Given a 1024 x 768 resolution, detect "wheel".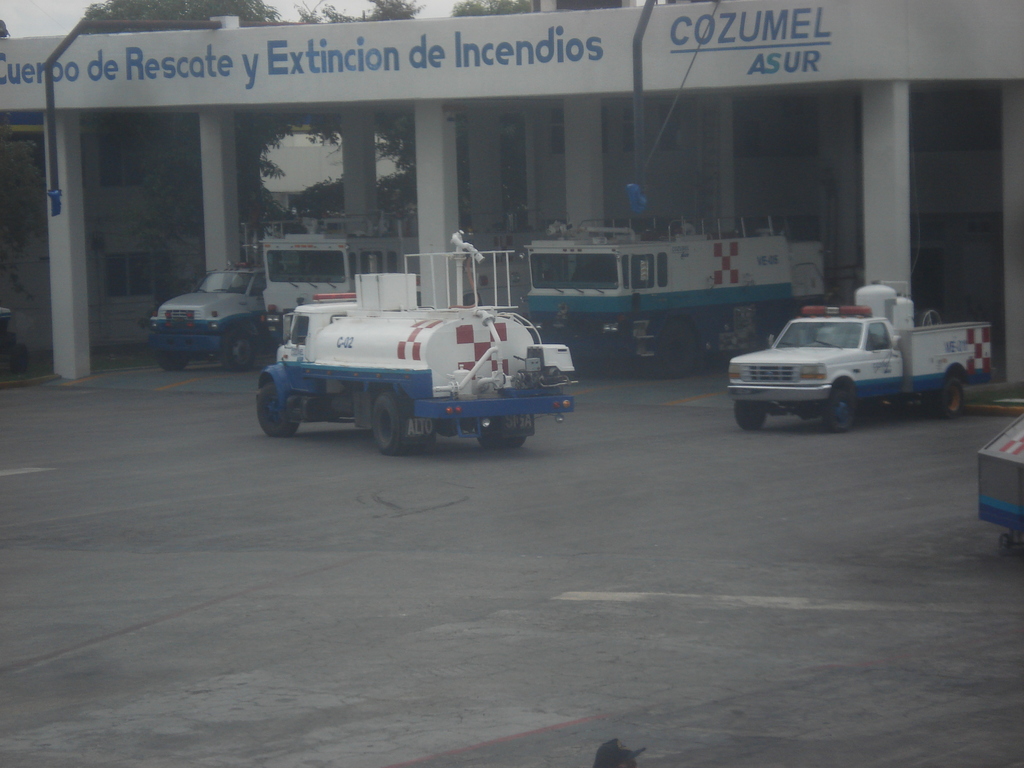
region(372, 393, 408, 458).
